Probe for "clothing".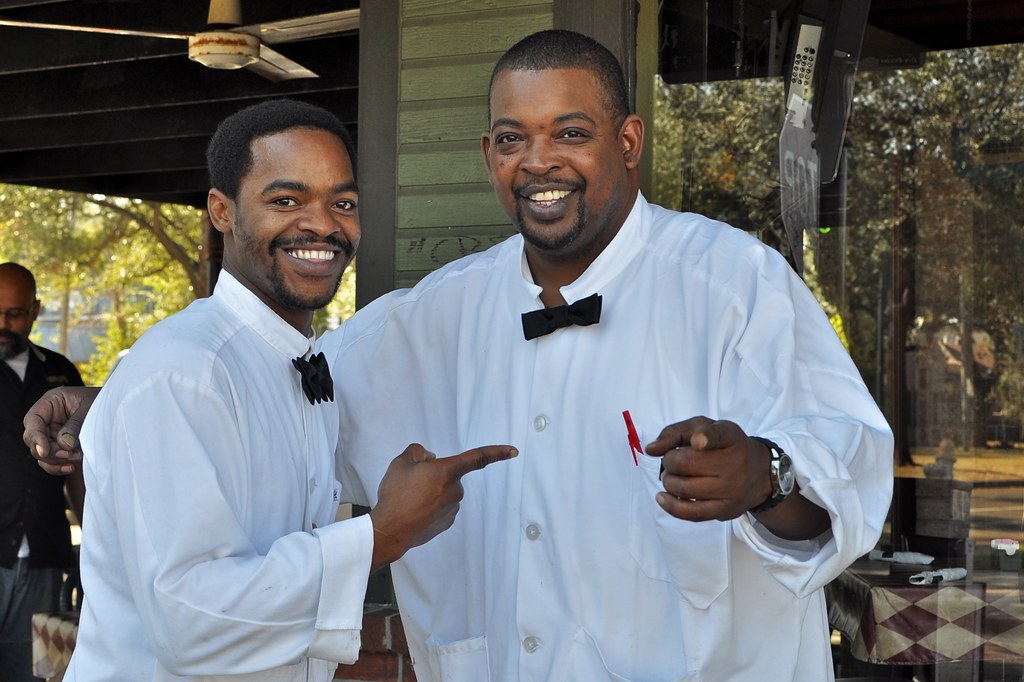
Probe result: (left=0, top=338, right=81, bottom=674).
